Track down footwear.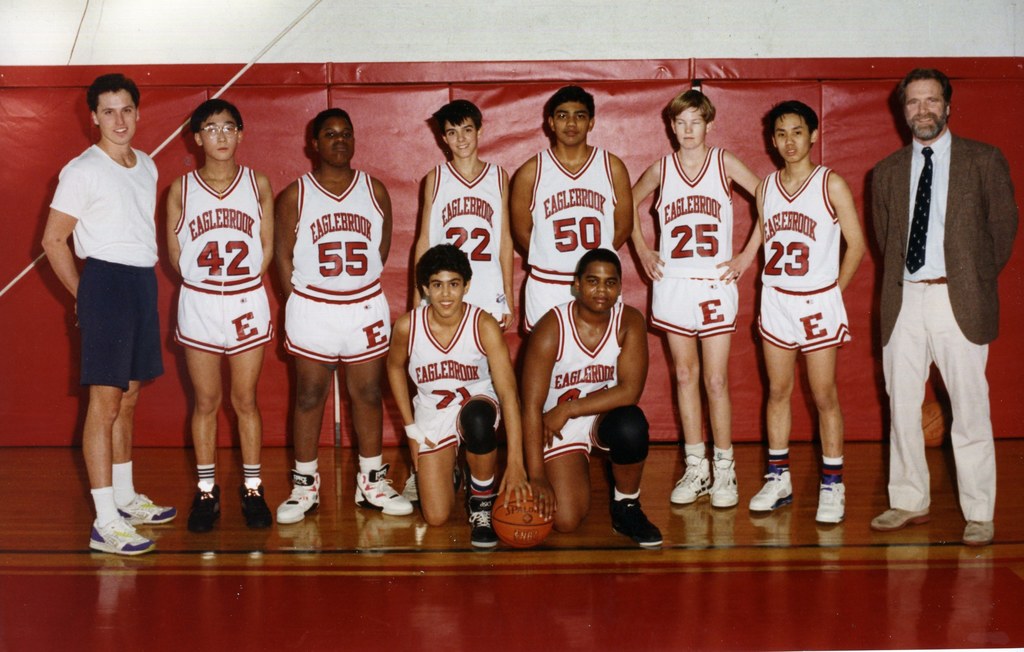
Tracked to bbox=[453, 458, 466, 494].
